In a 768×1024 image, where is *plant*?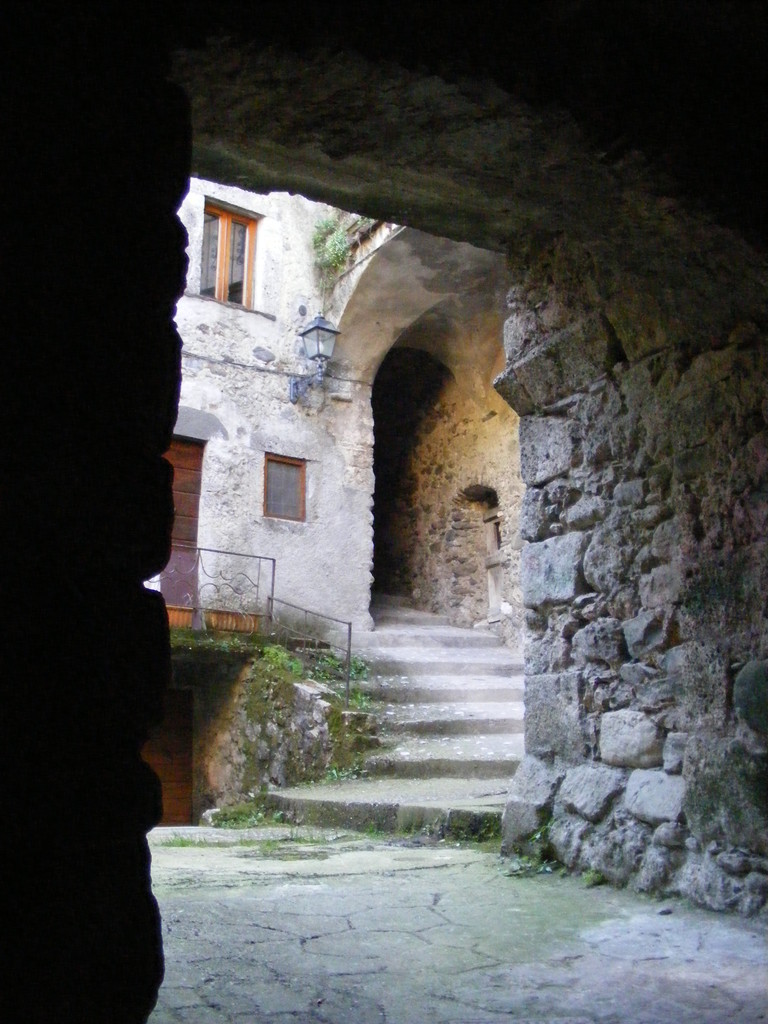
{"left": 413, "top": 805, "right": 497, "bottom": 845}.
